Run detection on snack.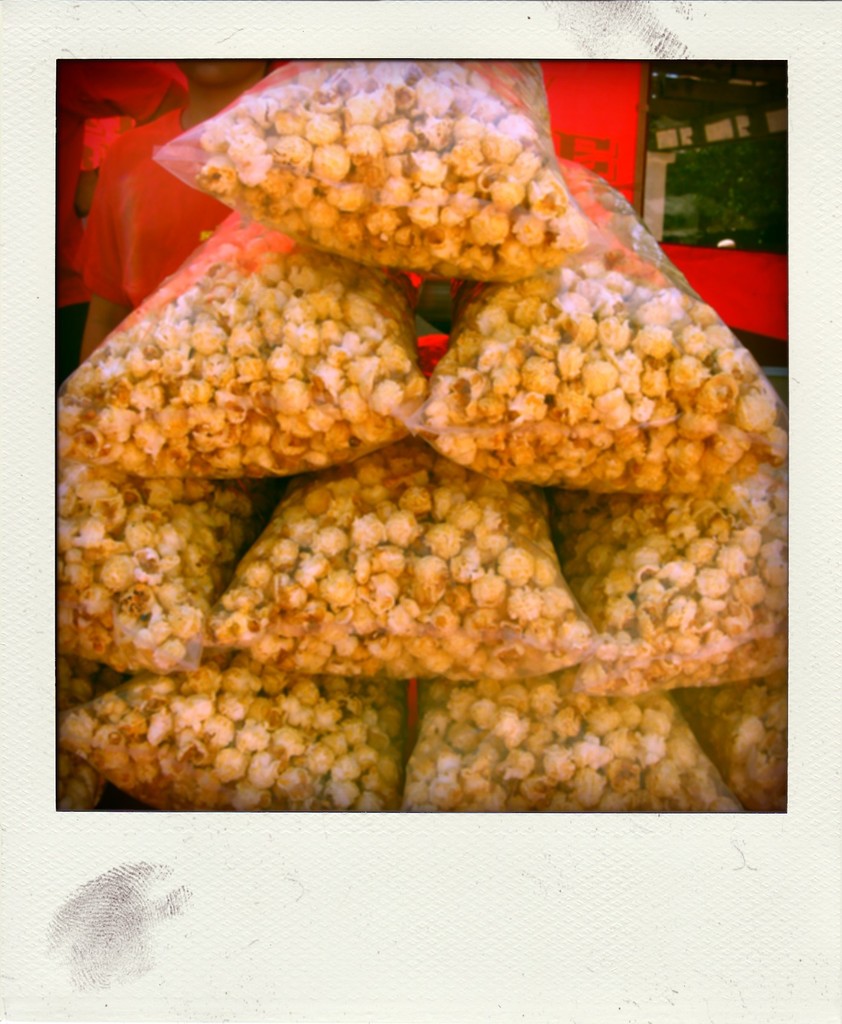
Result: detection(703, 667, 793, 810).
